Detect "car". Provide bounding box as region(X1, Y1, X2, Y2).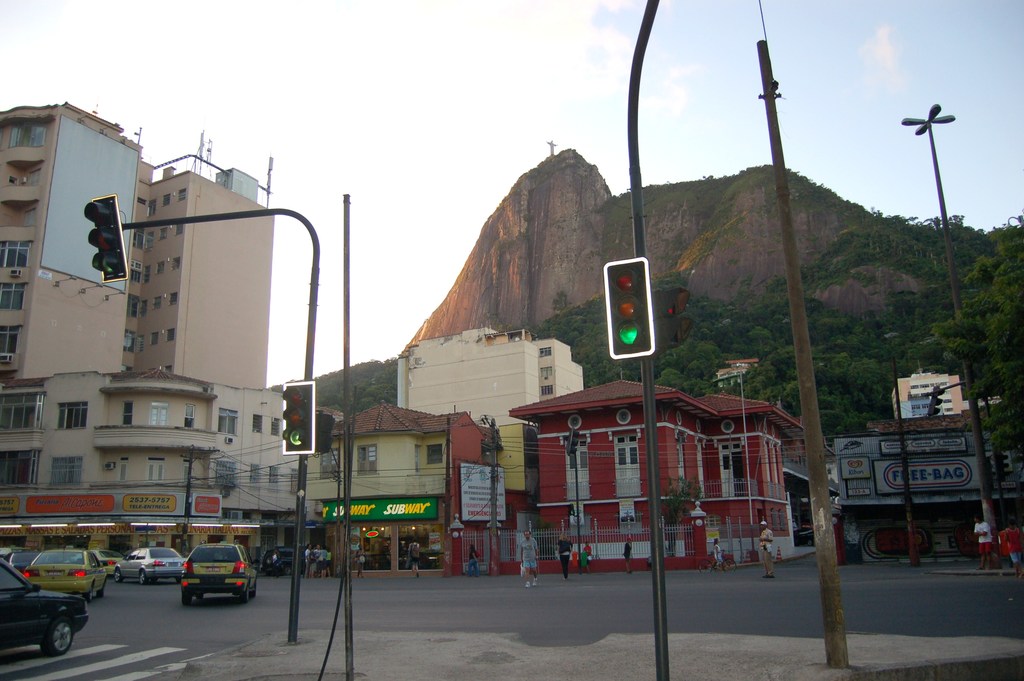
region(178, 534, 257, 600).
